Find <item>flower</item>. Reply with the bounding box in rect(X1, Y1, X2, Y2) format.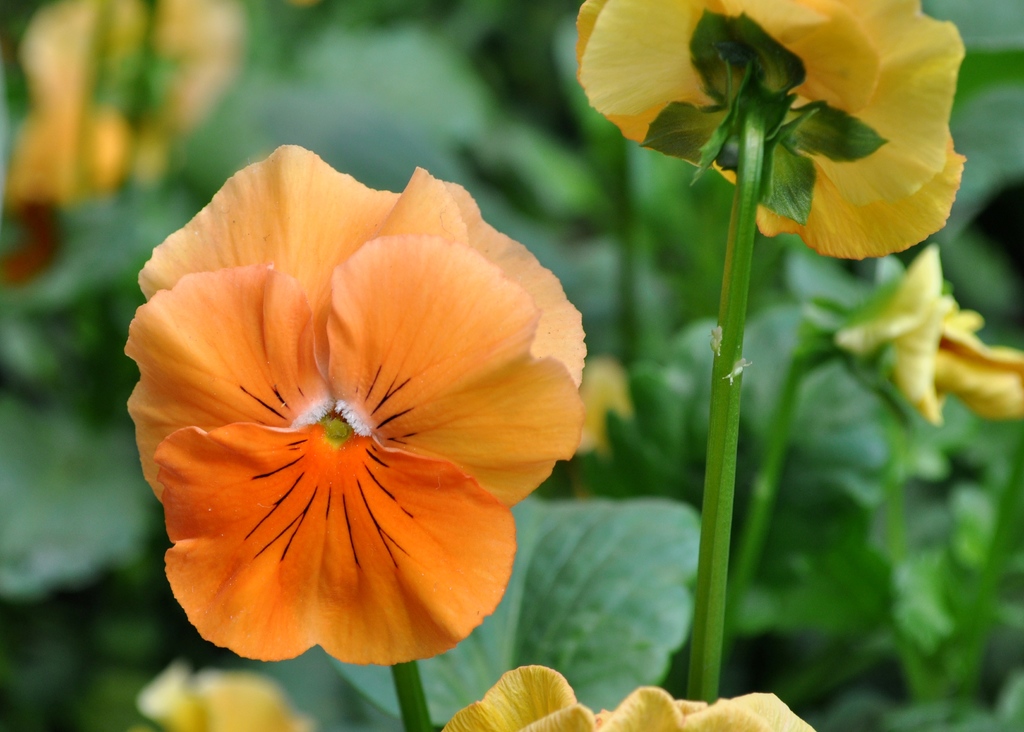
rect(829, 245, 1023, 432).
